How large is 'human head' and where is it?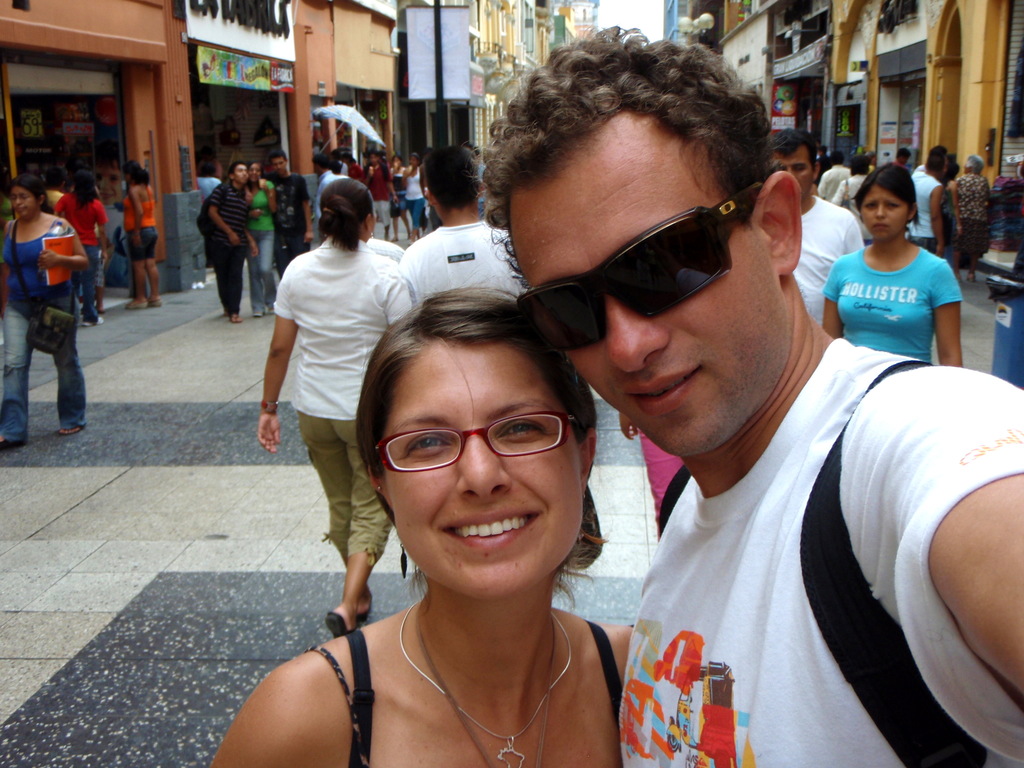
Bounding box: (45, 167, 65, 191).
